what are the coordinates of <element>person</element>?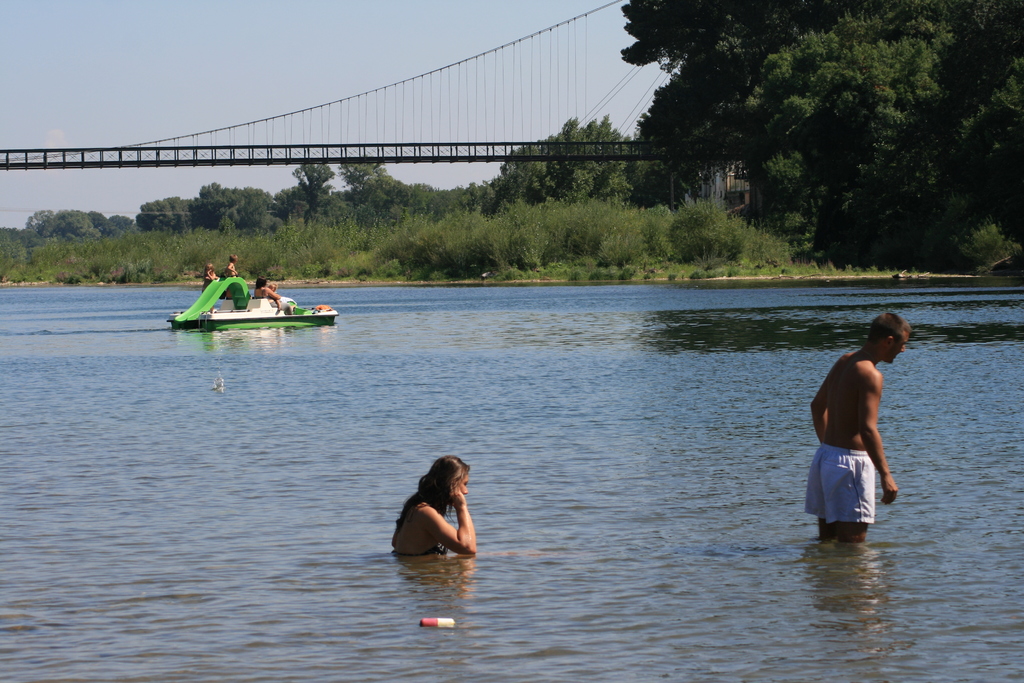
{"x1": 390, "y1": 453, "x2": 479, "y2": 562}.
